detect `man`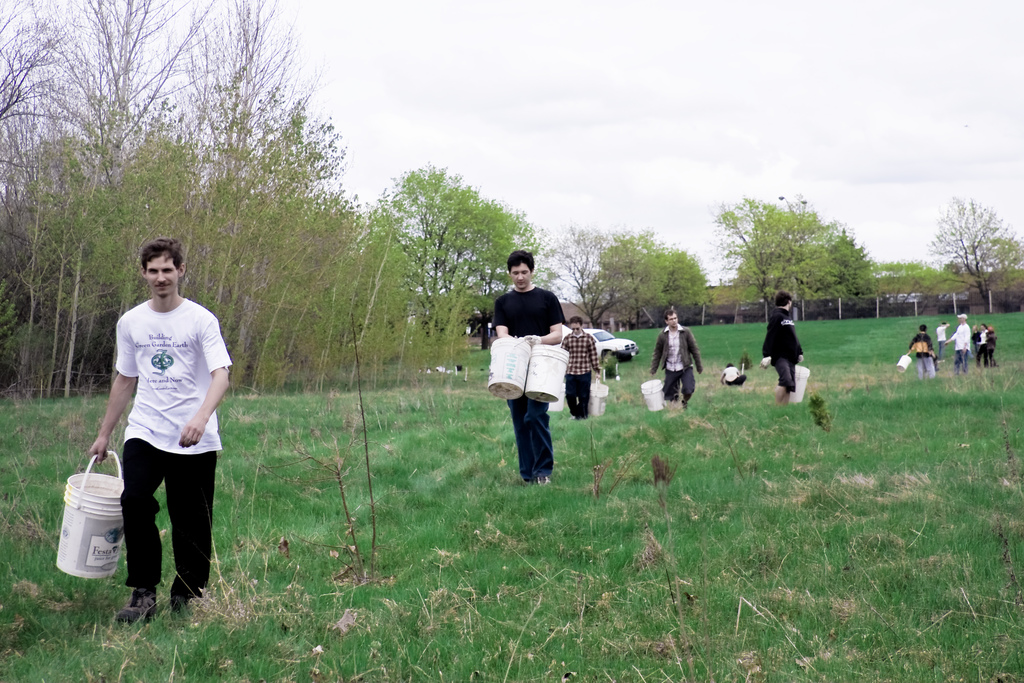
[left=903, top=323, right=938, bottom=378]
